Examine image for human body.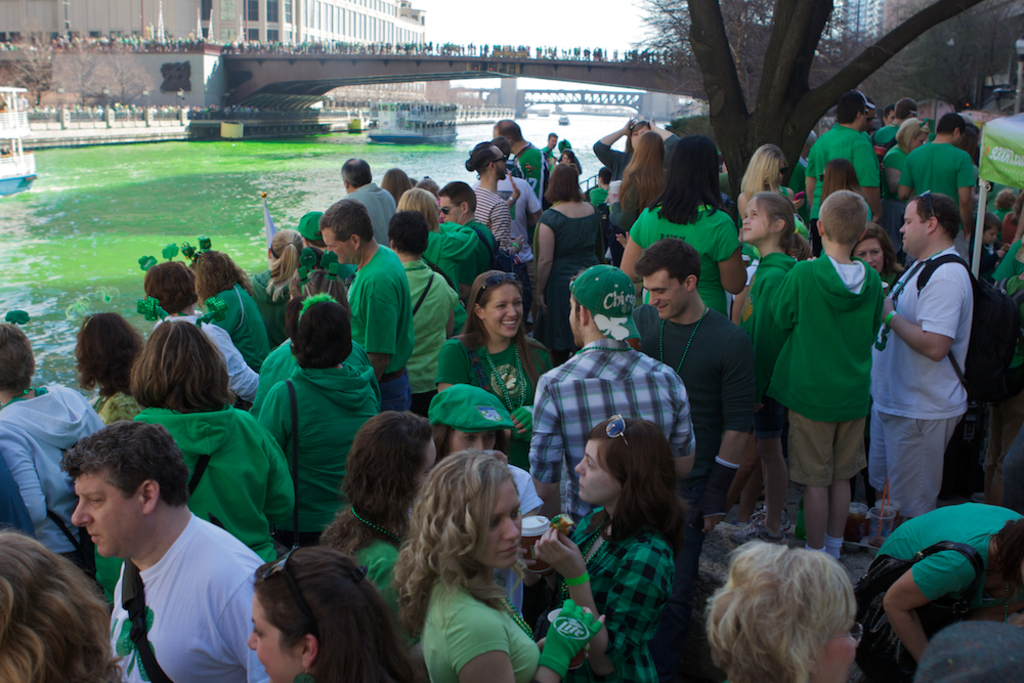
Examination result: detection(727, 183, 812, 279).
